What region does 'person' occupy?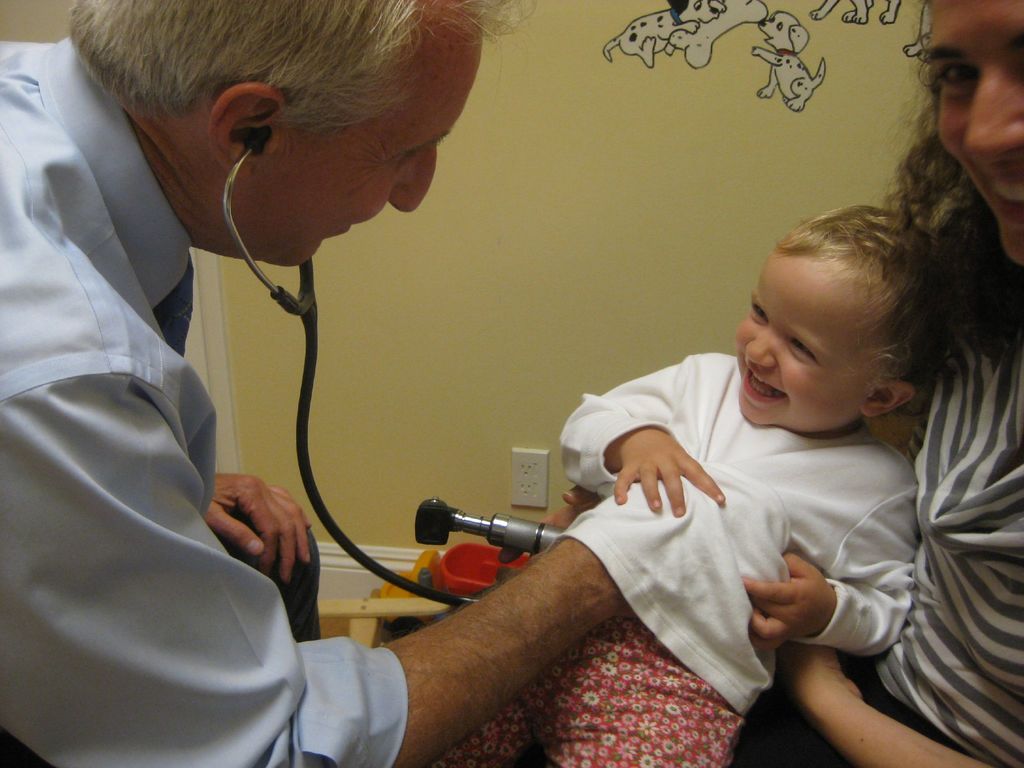
727:0:1023:767.
